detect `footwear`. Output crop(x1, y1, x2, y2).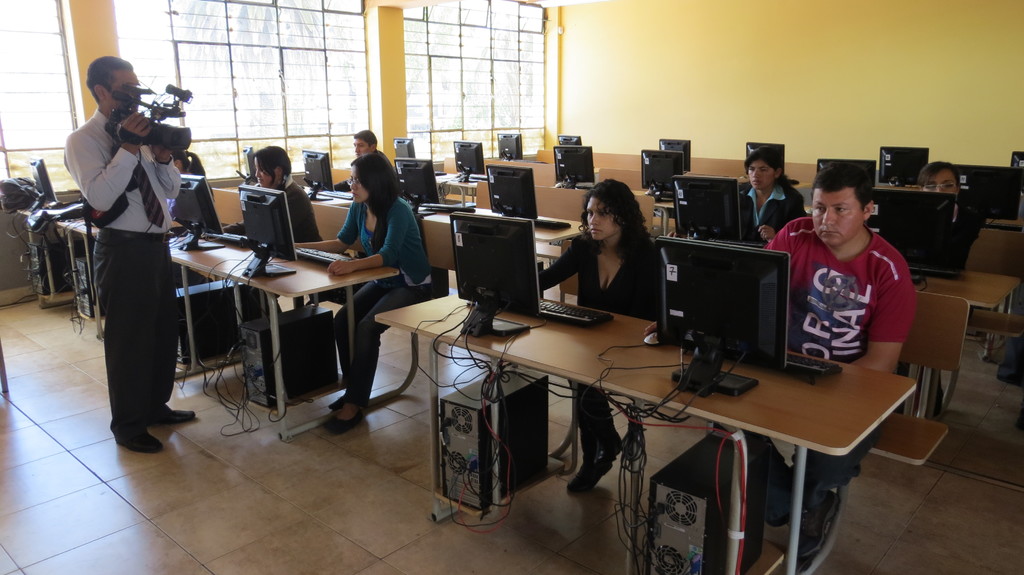
crop(591, 429, 623, 473).
